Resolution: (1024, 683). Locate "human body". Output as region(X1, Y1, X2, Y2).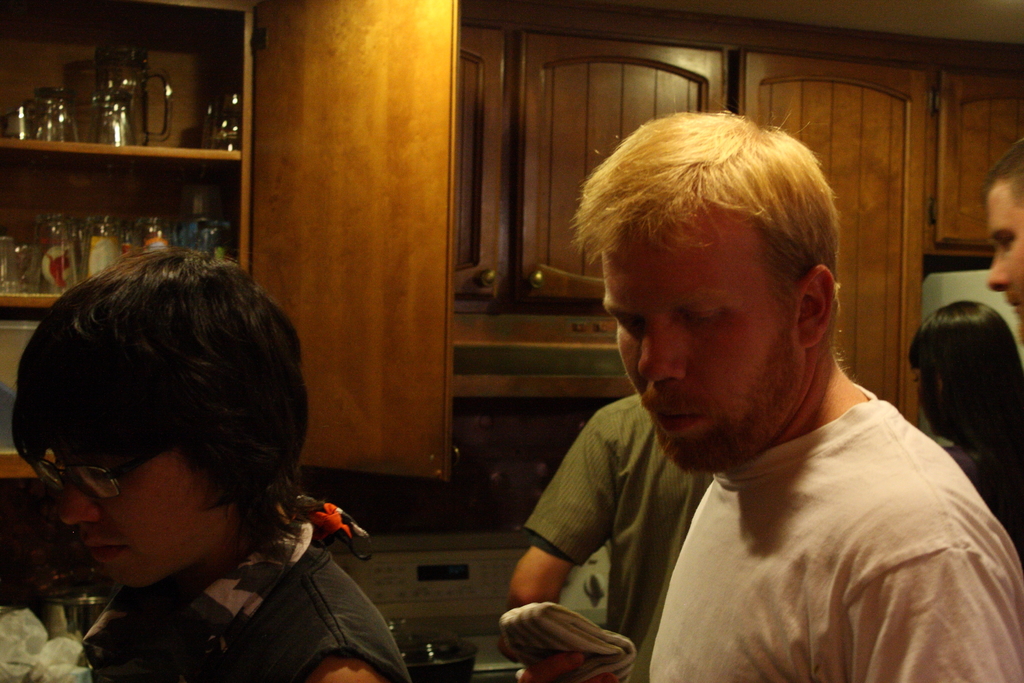
region(525, 398, 714, 682).
